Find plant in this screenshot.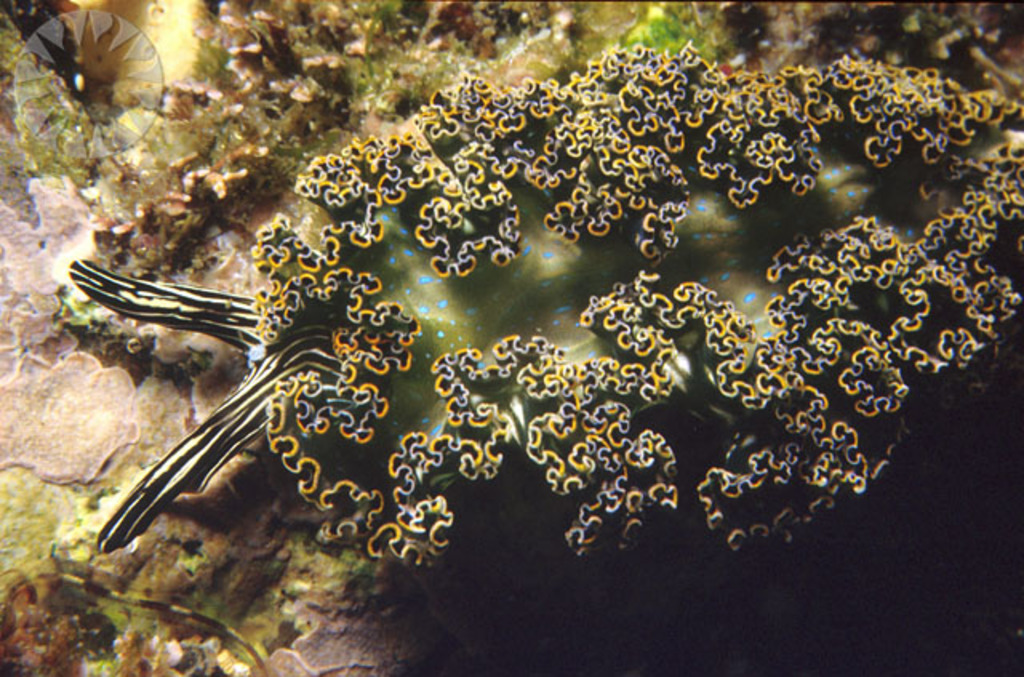
The bounding box for plant is (253,0,419,126).
